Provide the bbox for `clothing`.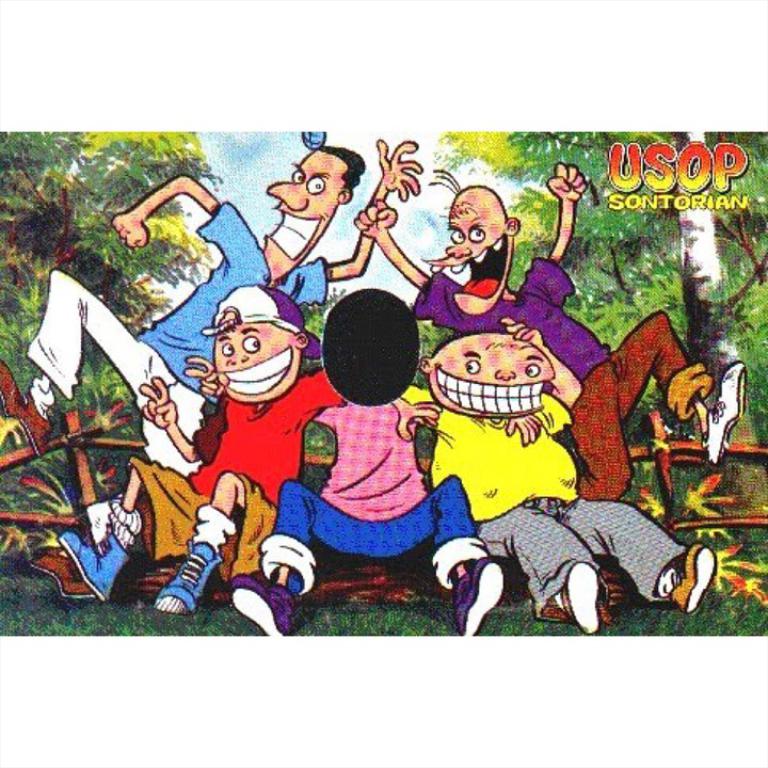
26,199,326,476.
